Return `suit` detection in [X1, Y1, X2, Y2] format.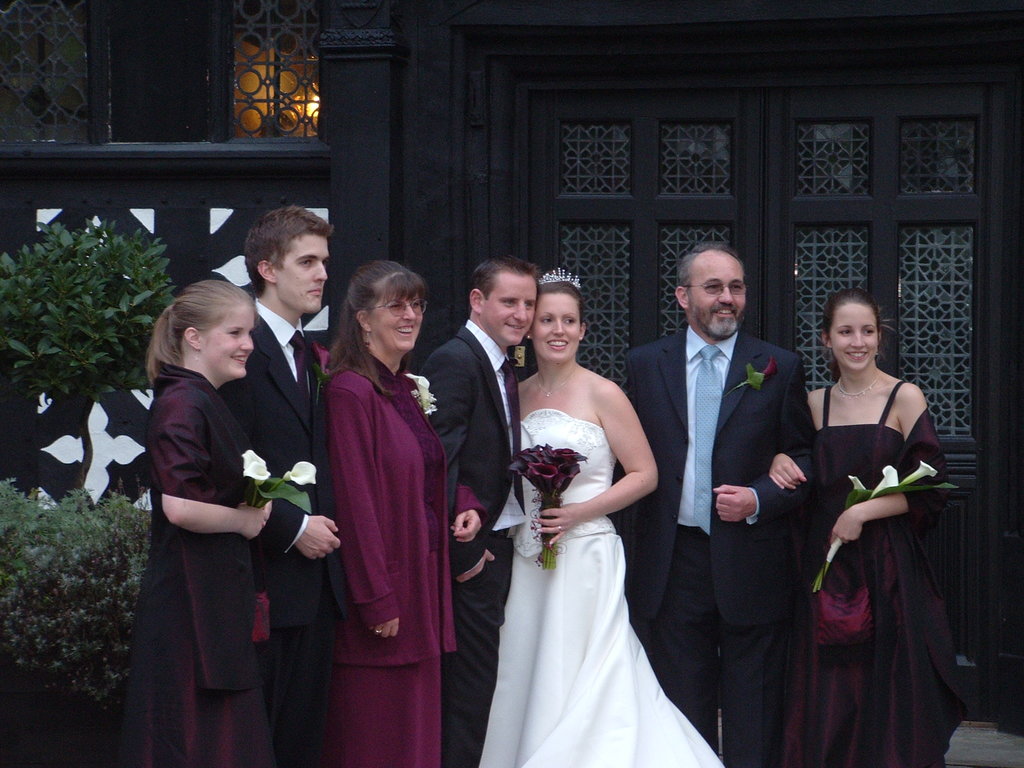
[420, 318, 520, 767].
